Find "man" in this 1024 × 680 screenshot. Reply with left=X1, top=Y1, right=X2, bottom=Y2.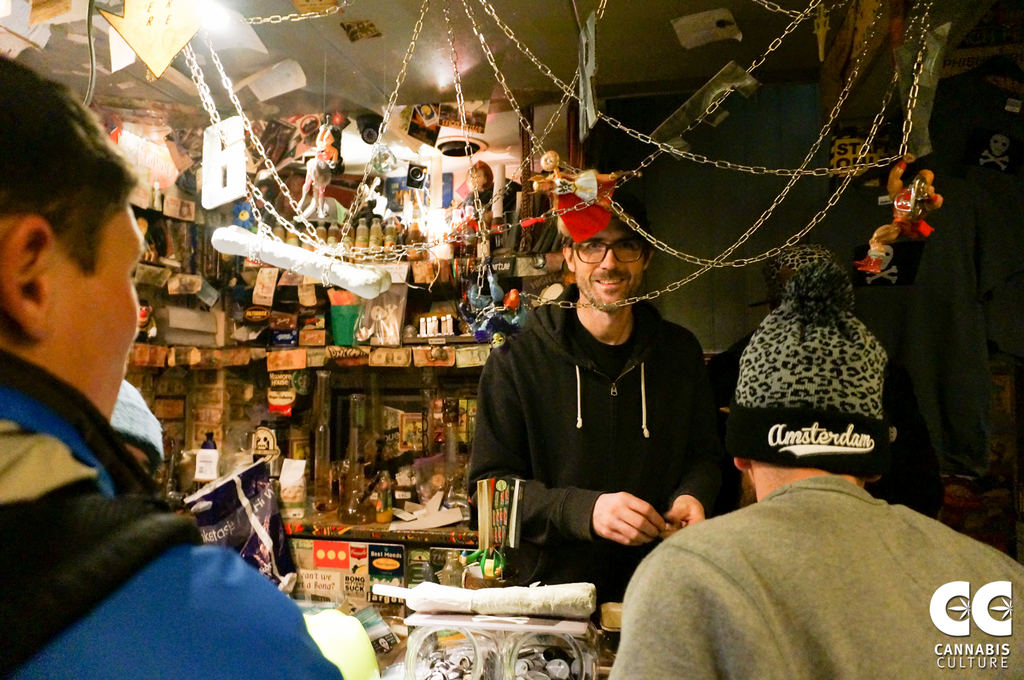
left=465, top=193, right=729, bottom=608.
